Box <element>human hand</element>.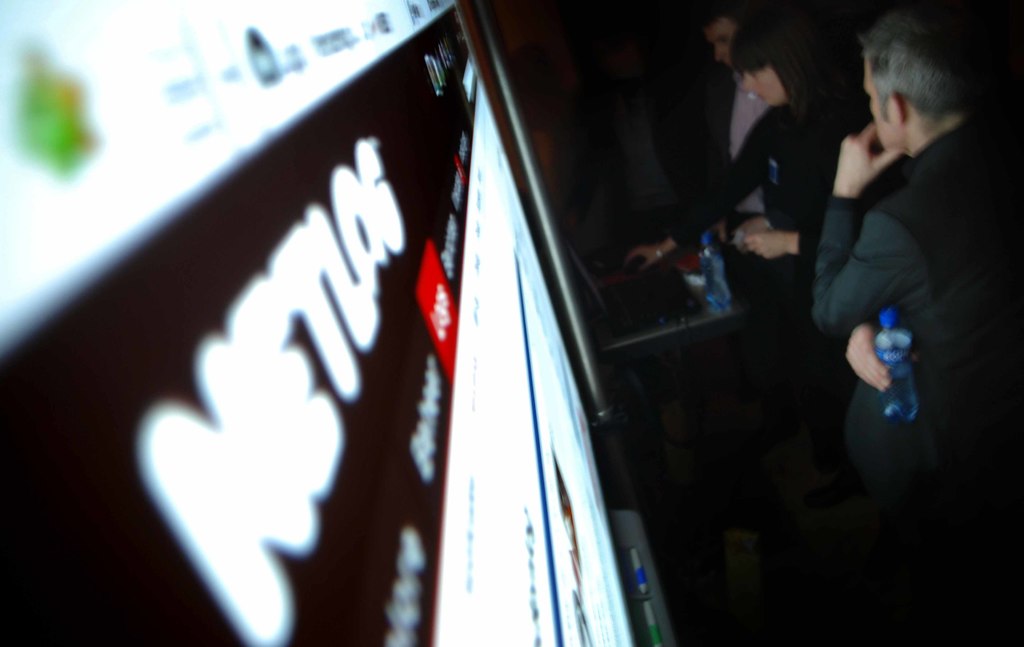
bbox=[708, 221, 728, 246].
